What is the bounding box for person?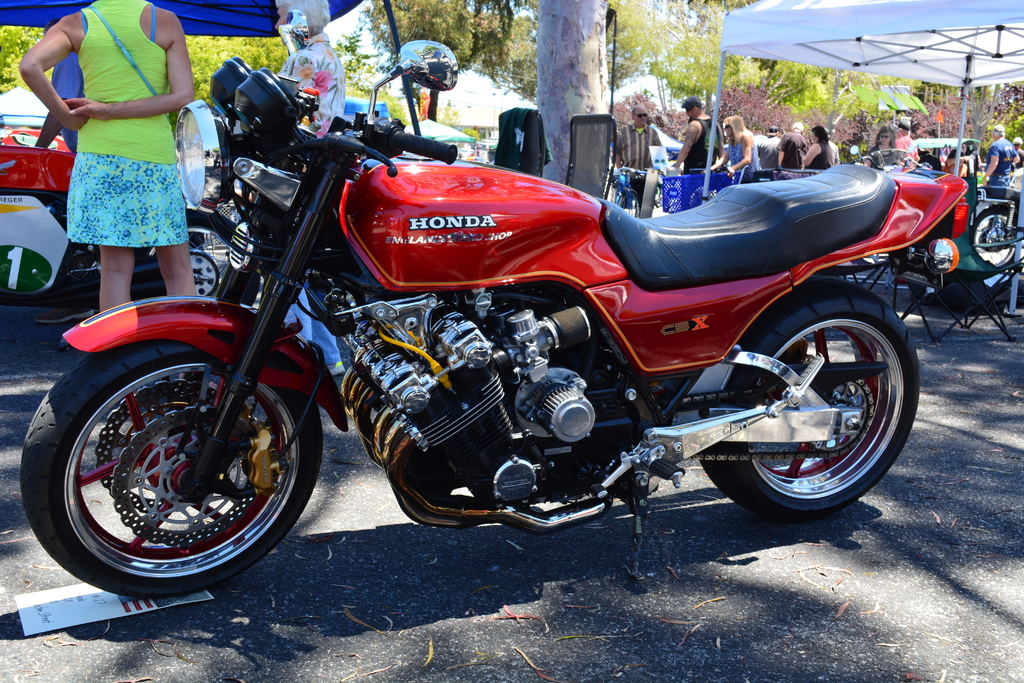
717,111,763,187.
